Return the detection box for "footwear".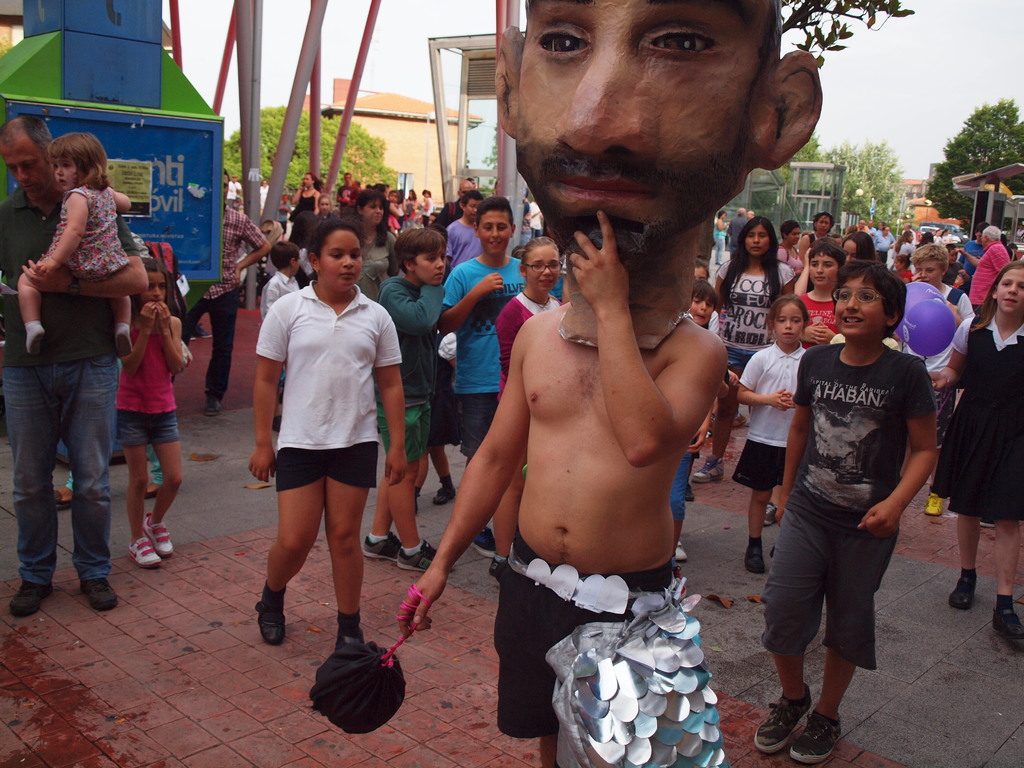
(670,537,690,563).
